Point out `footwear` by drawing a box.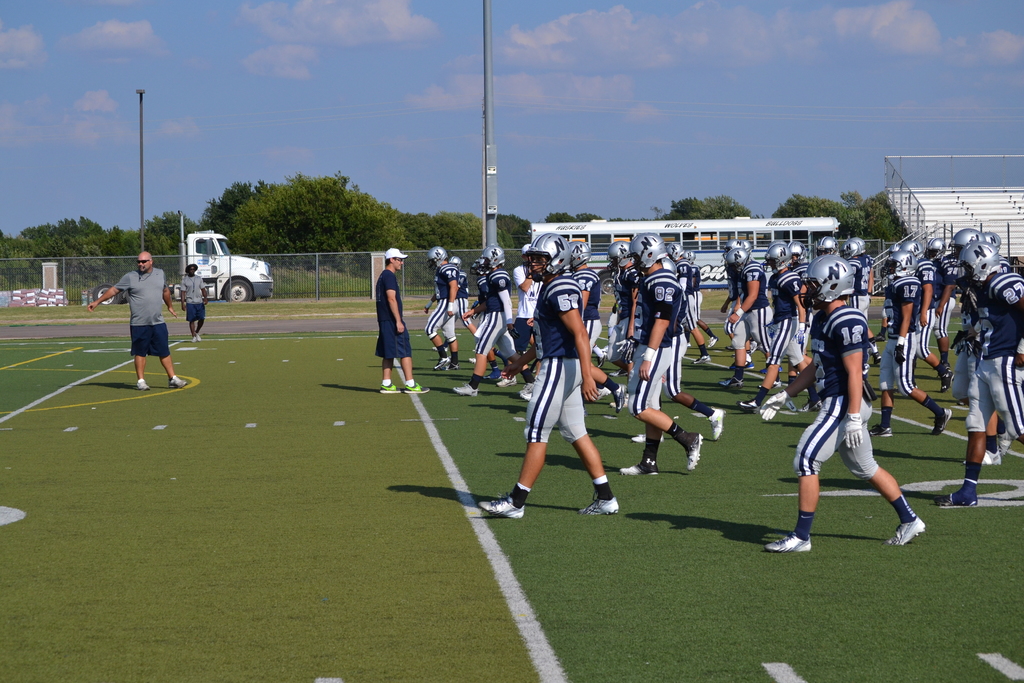
left=610, top=367, right=632, bottom=376.
